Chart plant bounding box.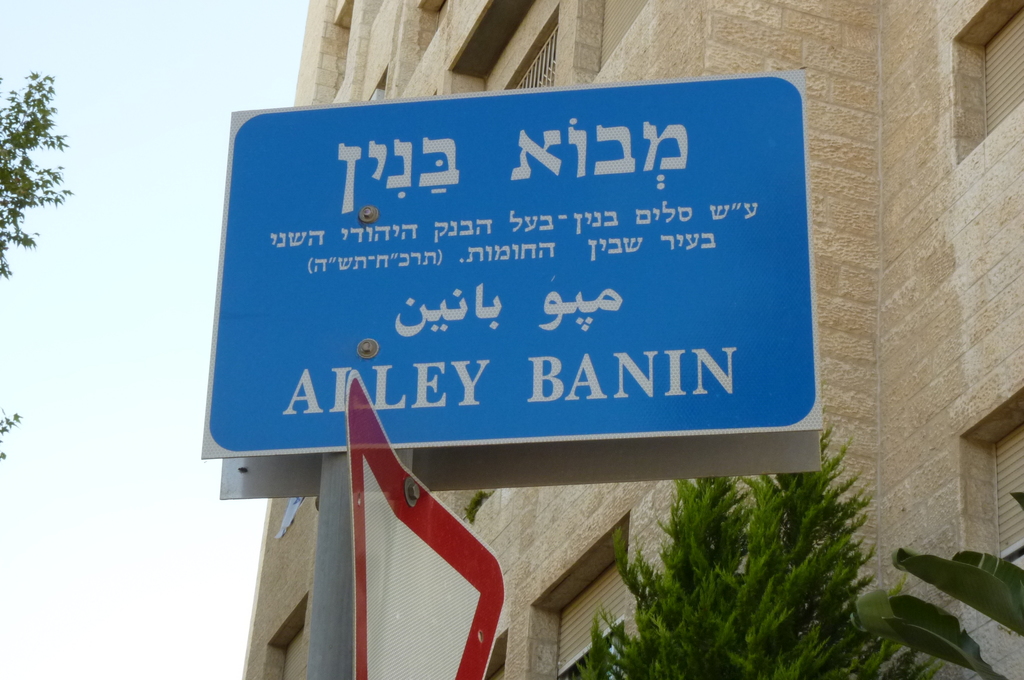
Charted: bbox=[563, 418, 946, 679].
